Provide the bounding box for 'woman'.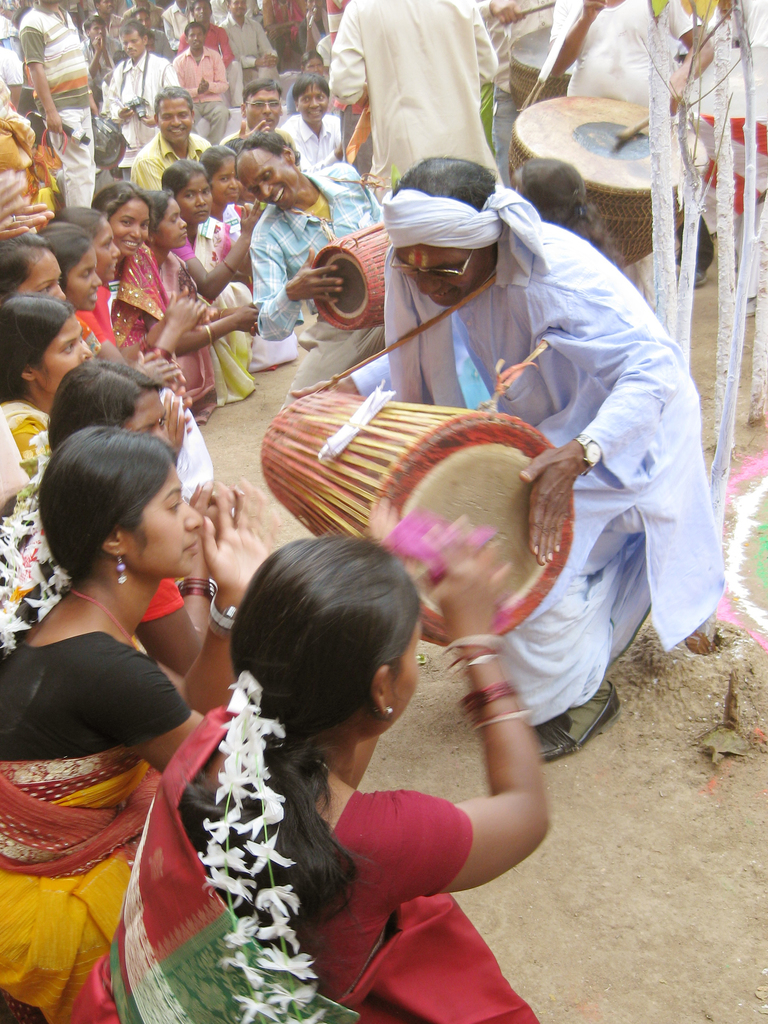
x1=47 y1=196 x2=133 y2=354.
